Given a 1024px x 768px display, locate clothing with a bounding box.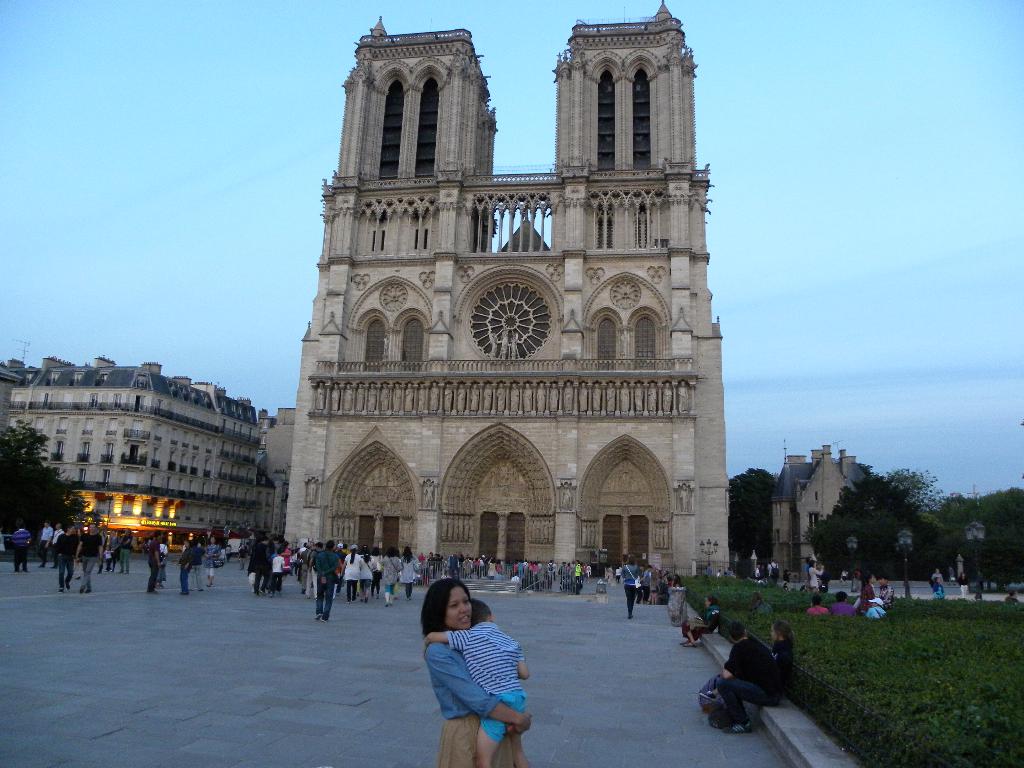
Located: (x1=811, y1=566, x2=820, y2=593).
